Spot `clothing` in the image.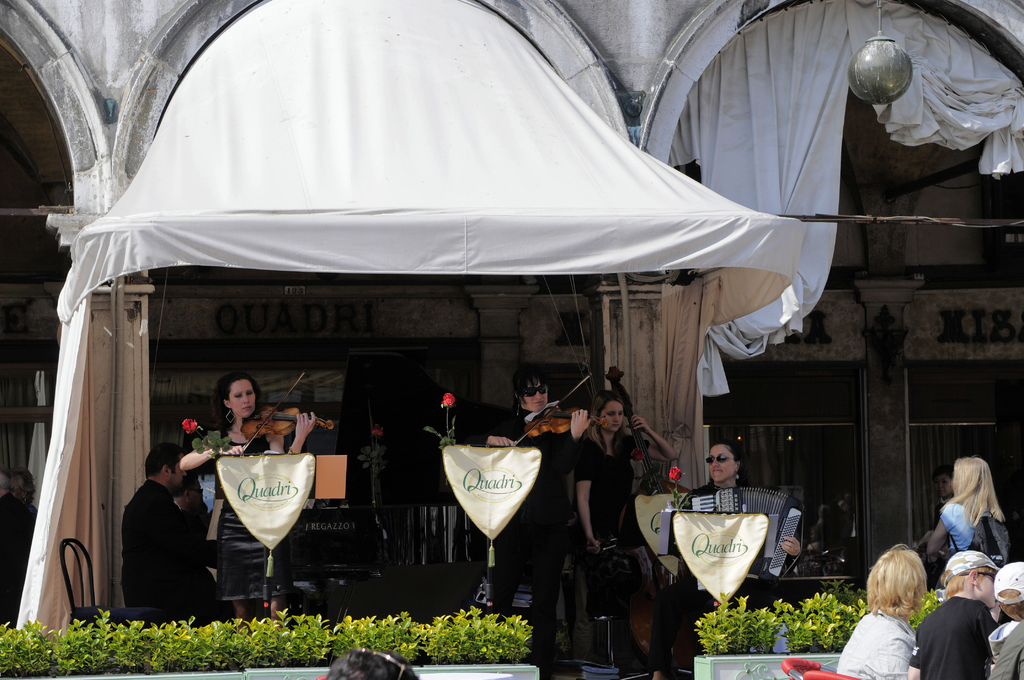
`clothing` found at region(915, 598, 1004, 679).
